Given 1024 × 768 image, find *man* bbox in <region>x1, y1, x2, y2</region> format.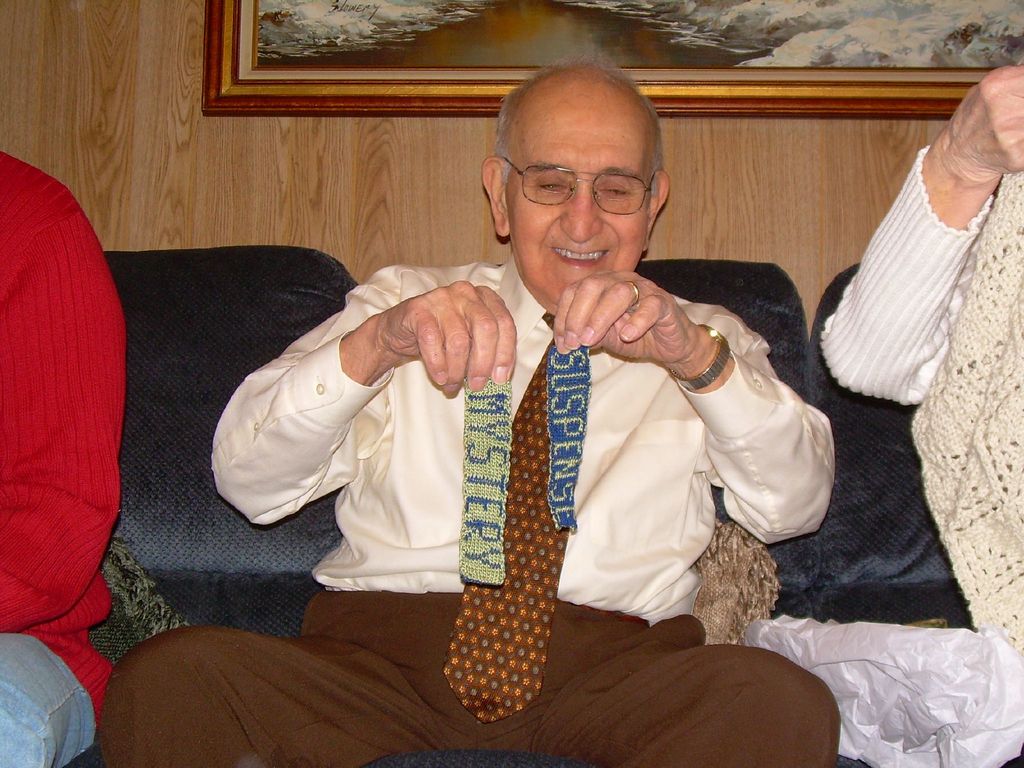
<region>90, 56, 842, 767</region>.
